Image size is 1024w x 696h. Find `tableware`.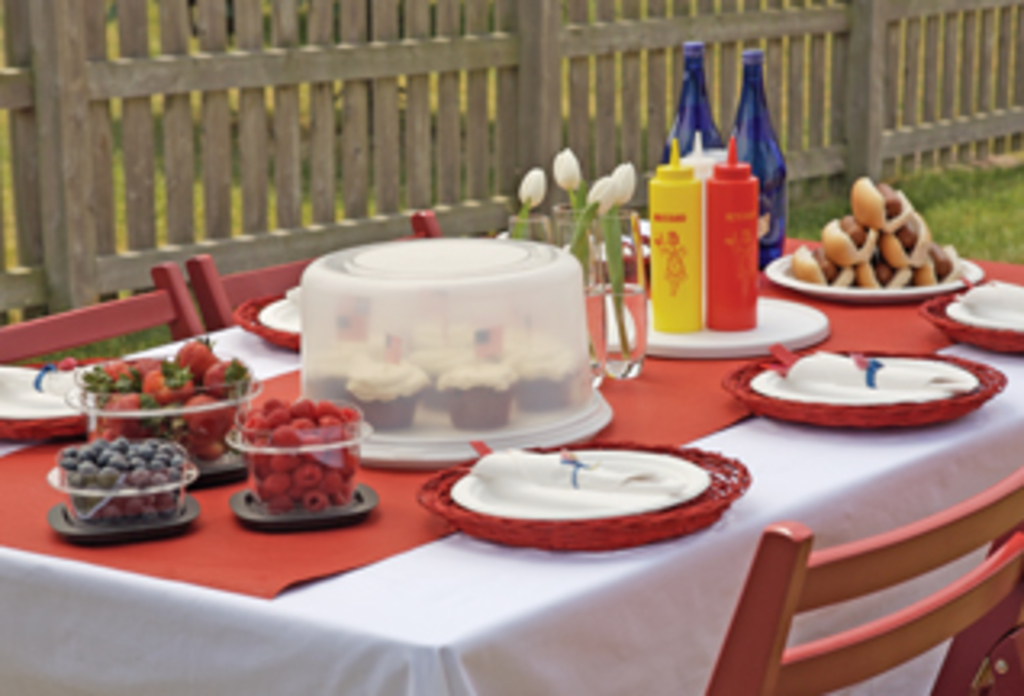
232, 406, 374, 519.
